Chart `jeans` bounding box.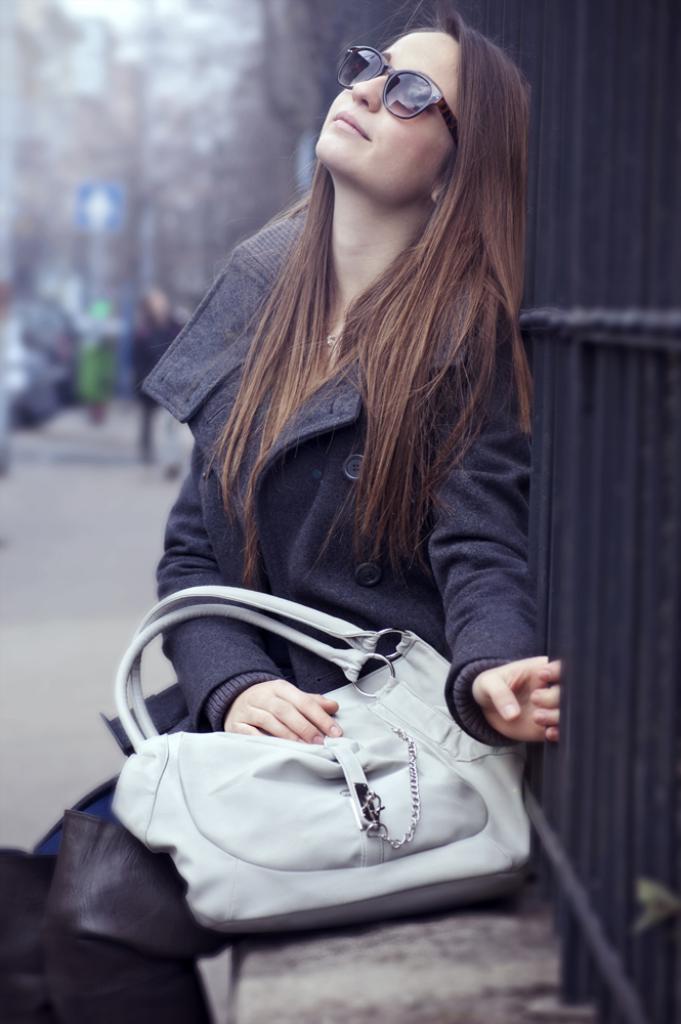
Charted: (x1=11, y1=783, x2=181, y2=883).
